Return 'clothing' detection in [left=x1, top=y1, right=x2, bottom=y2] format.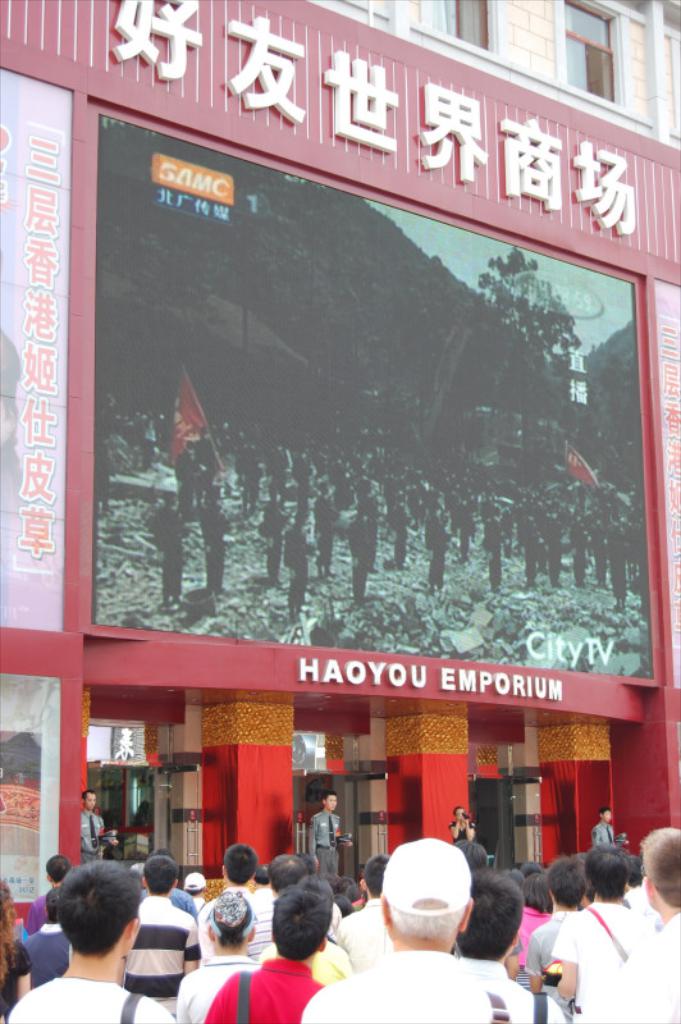
[left=28, top=888, right=52, bottom=923].
